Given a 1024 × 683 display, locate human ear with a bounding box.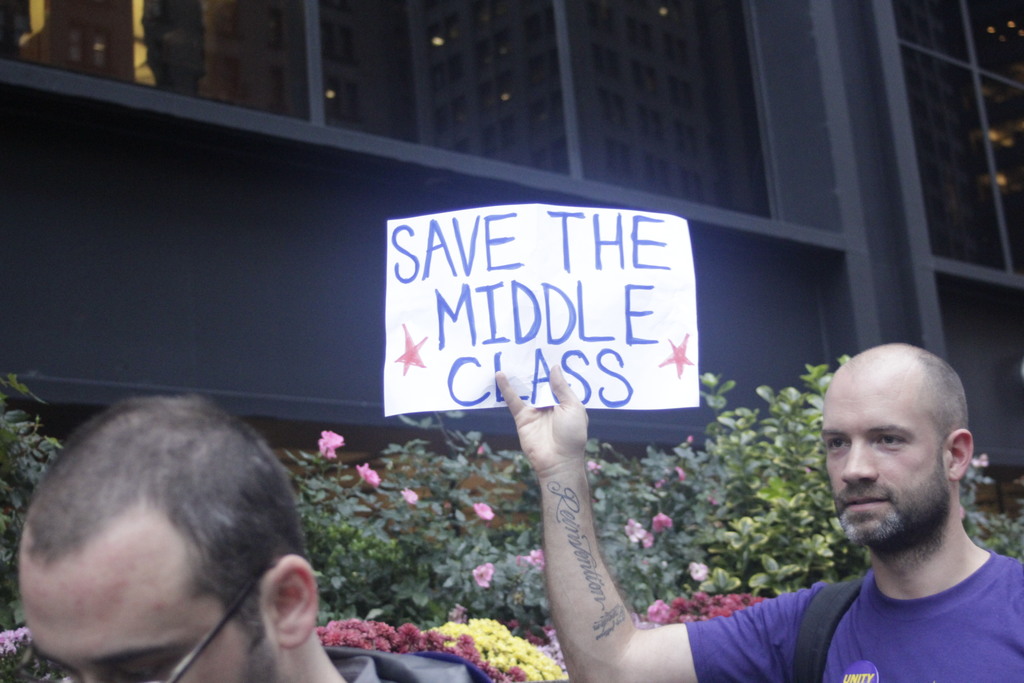
Located: 268 556 320 650.
